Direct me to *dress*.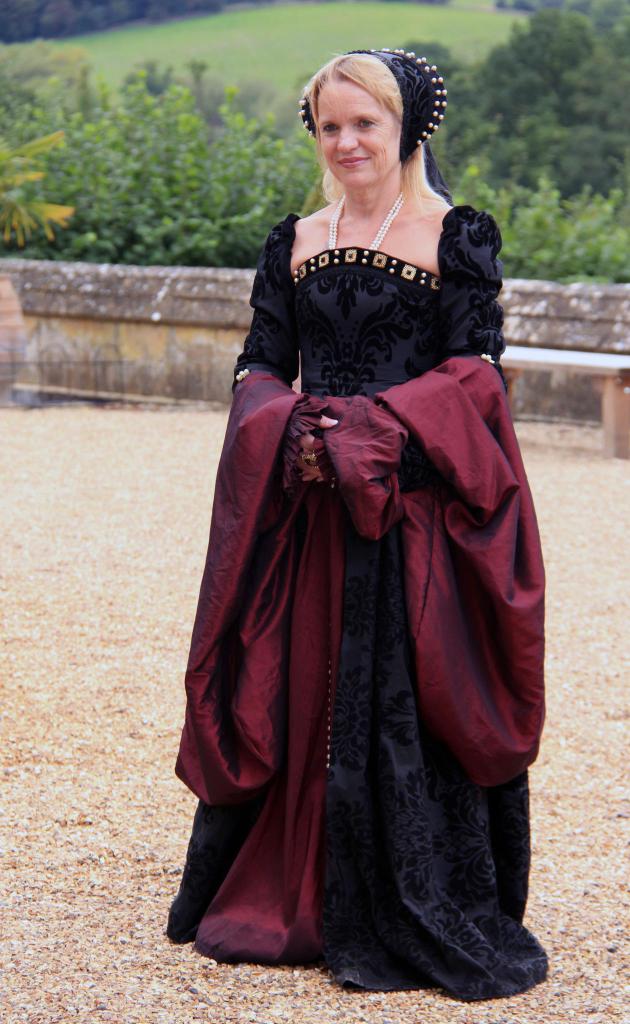
Direction: select_region(234, 200, 549, 1000).
